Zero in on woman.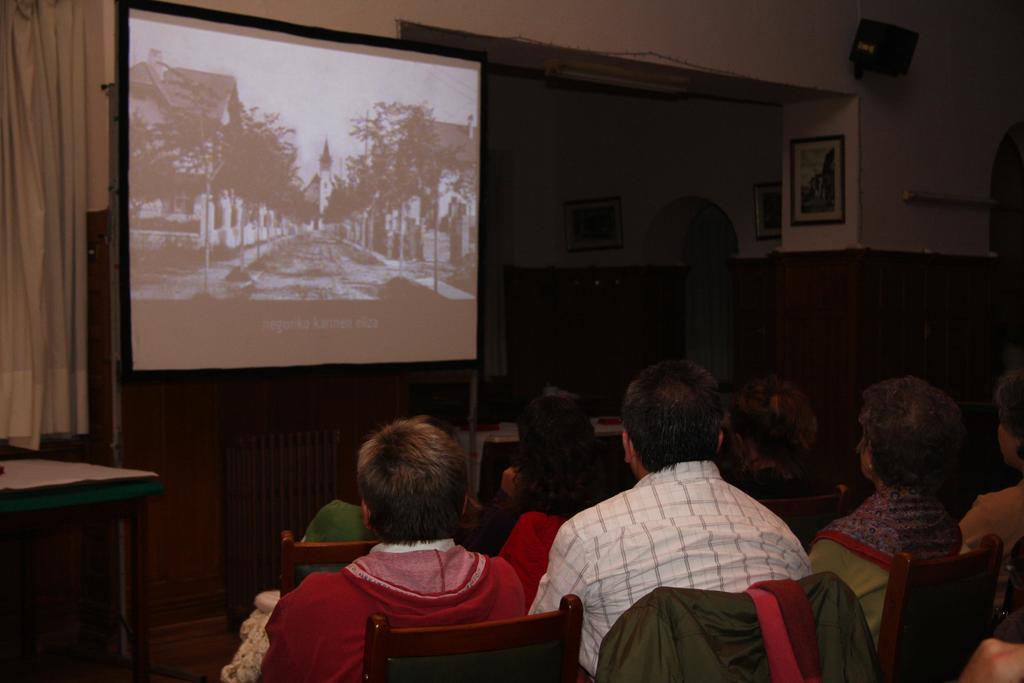
Zeroed in: {"x1": 804, "y1": 375, "x2": 964, "y2": 654}.
